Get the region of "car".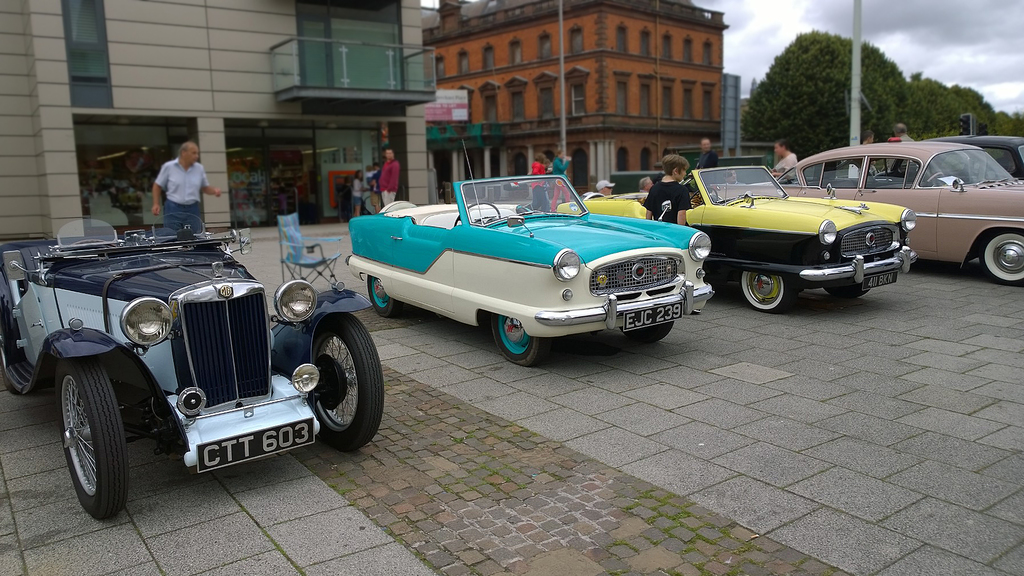
[left=346, top=171, right=717, bottom=369].
